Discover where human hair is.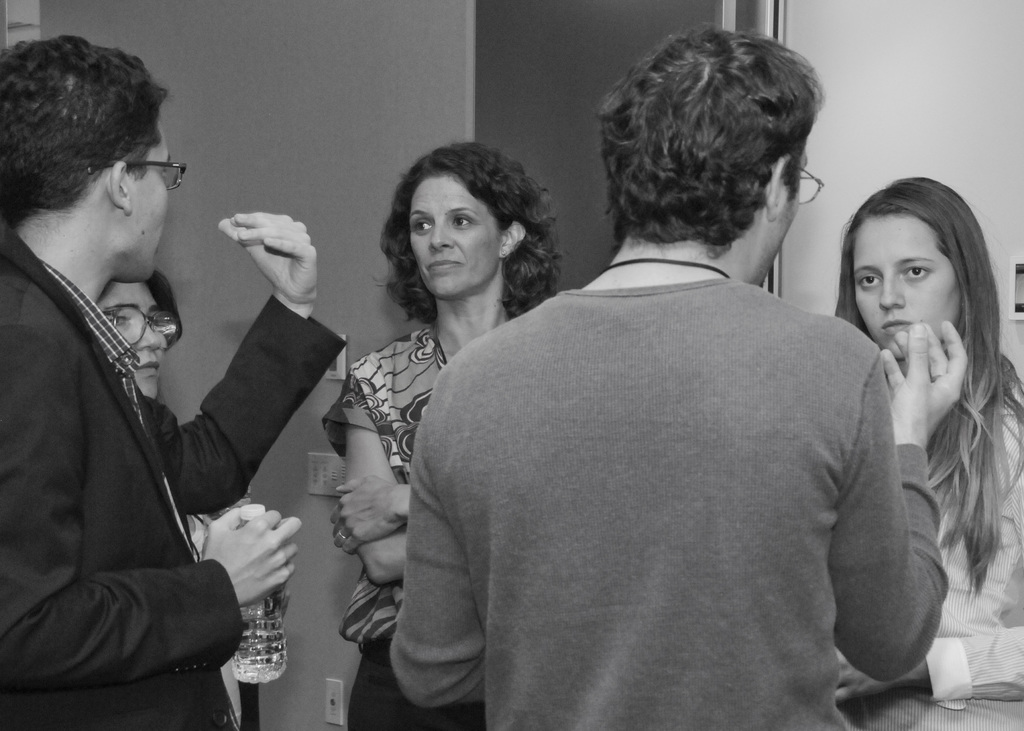
Discovered at bbox(84, 267, 179, 334).
